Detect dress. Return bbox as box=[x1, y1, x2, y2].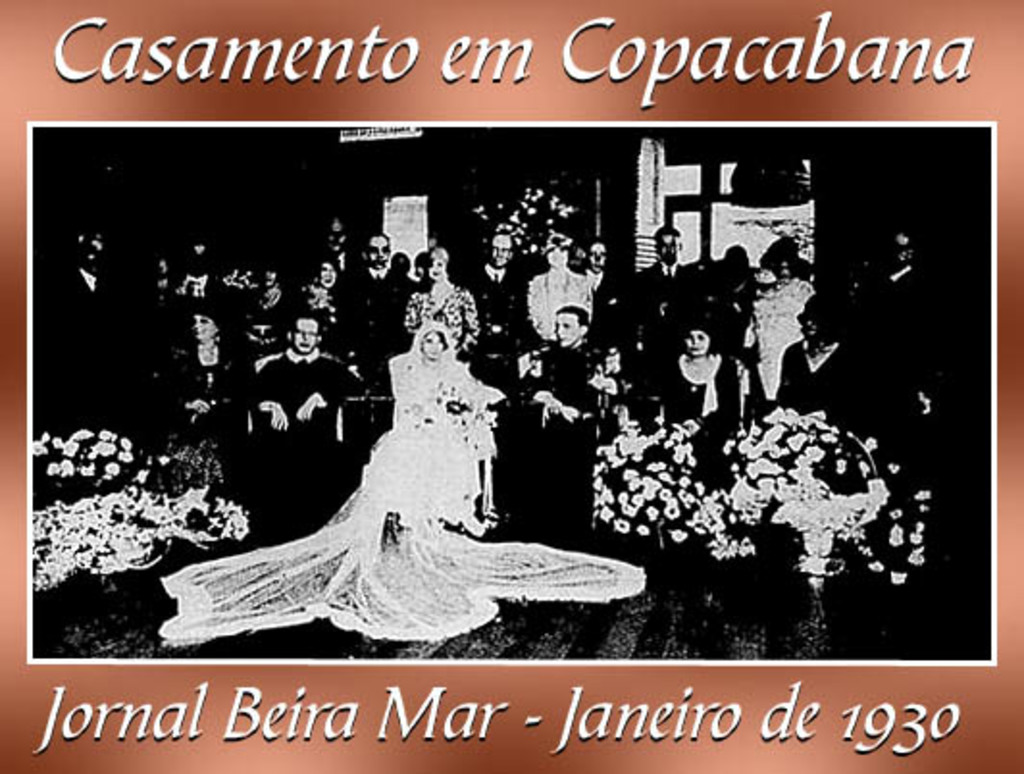
box=[753, 279, 812, 400].
